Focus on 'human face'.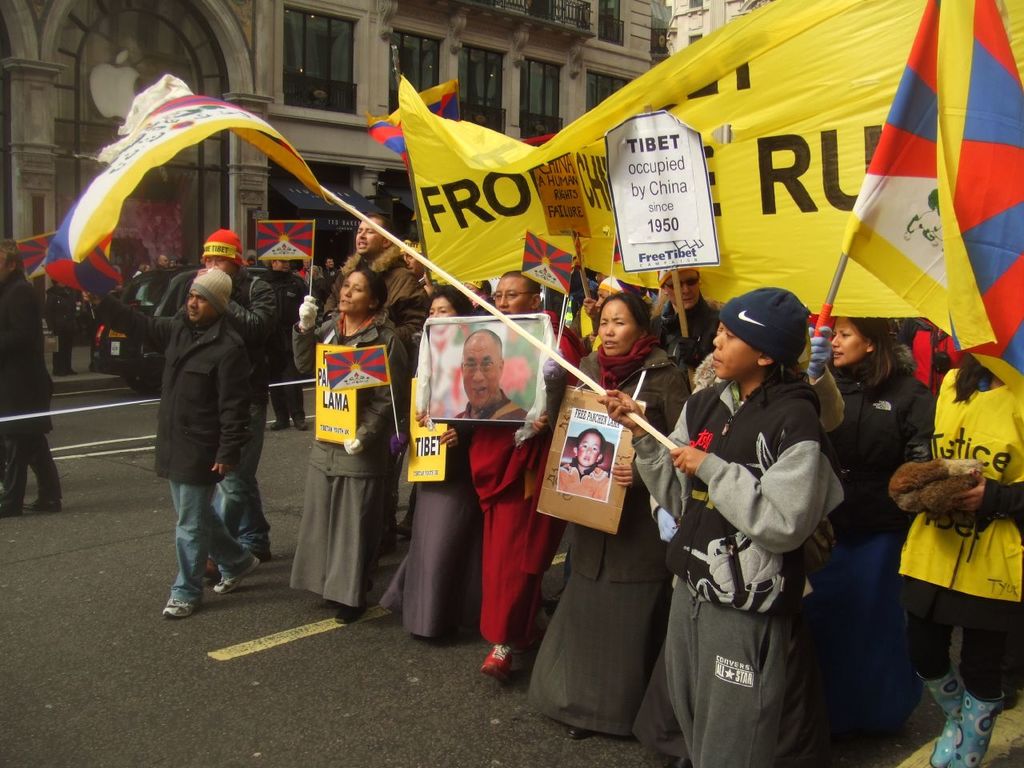
Focused at x1=355 y1=214 x2=382 y2=254.
